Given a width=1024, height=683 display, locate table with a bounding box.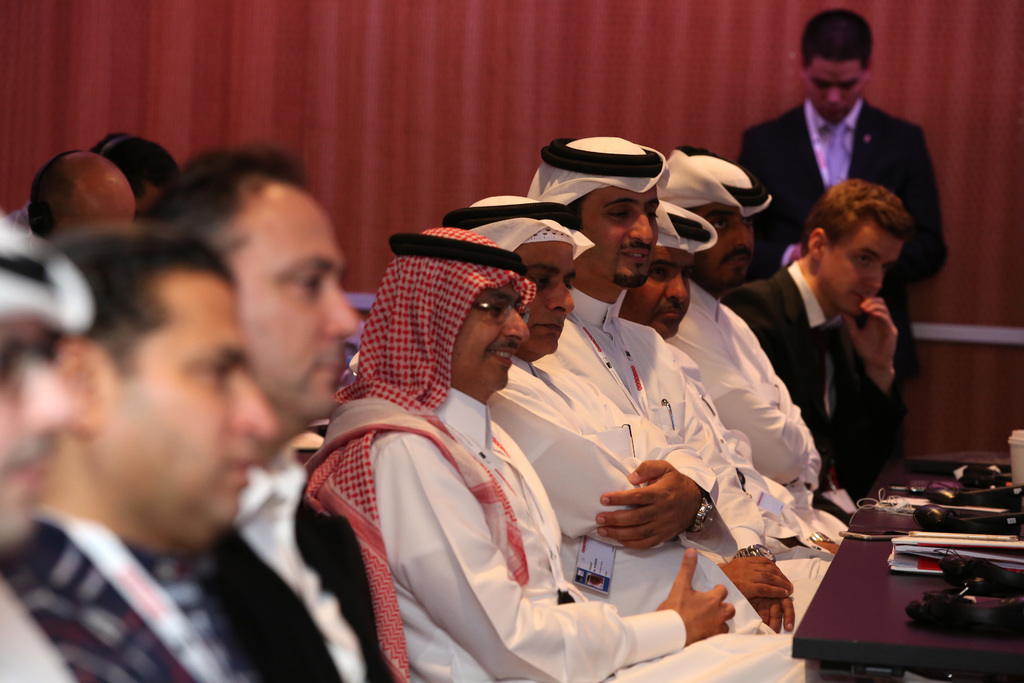
Located: 792 487 1023 682.
